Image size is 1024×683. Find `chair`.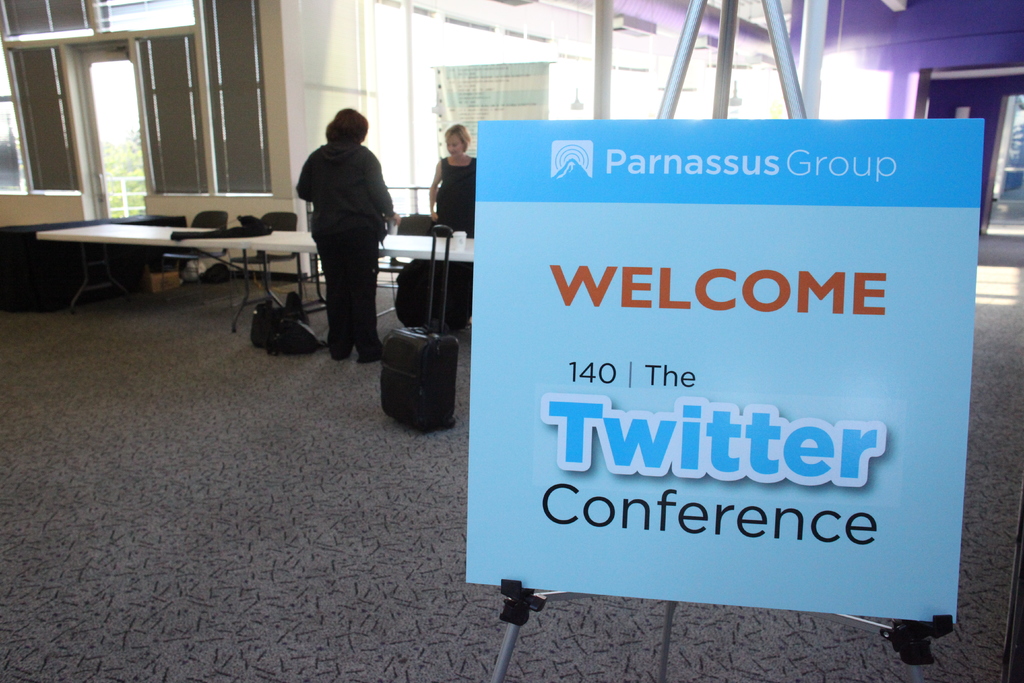
BBox(165, 211, 234, 275).
